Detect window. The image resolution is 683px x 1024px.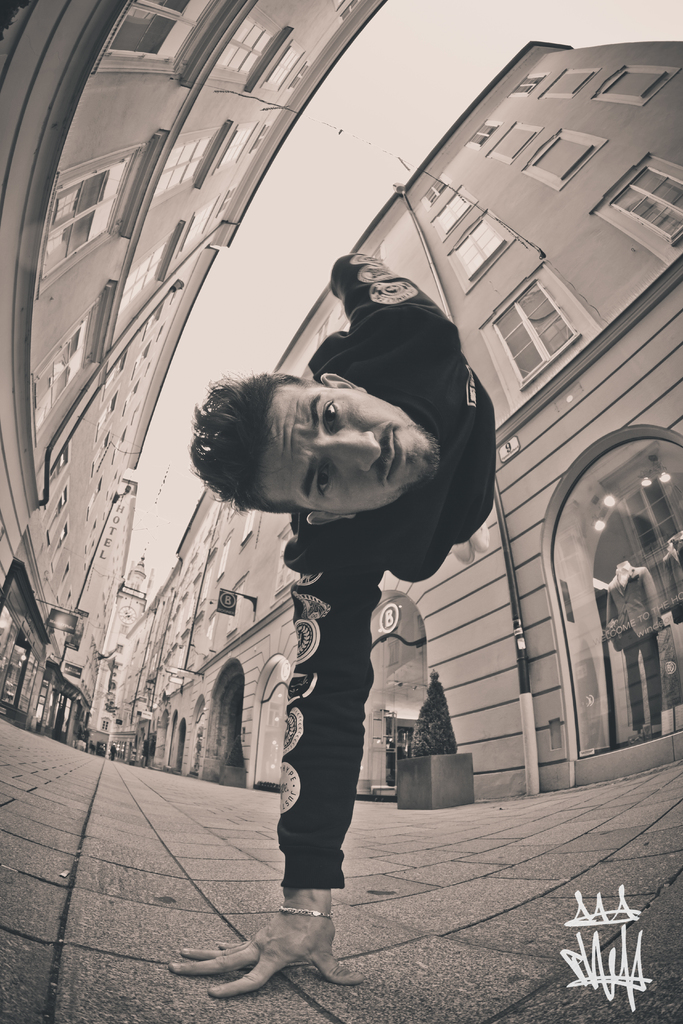
[x1=265, y1=42, x2=308, y2=90].
